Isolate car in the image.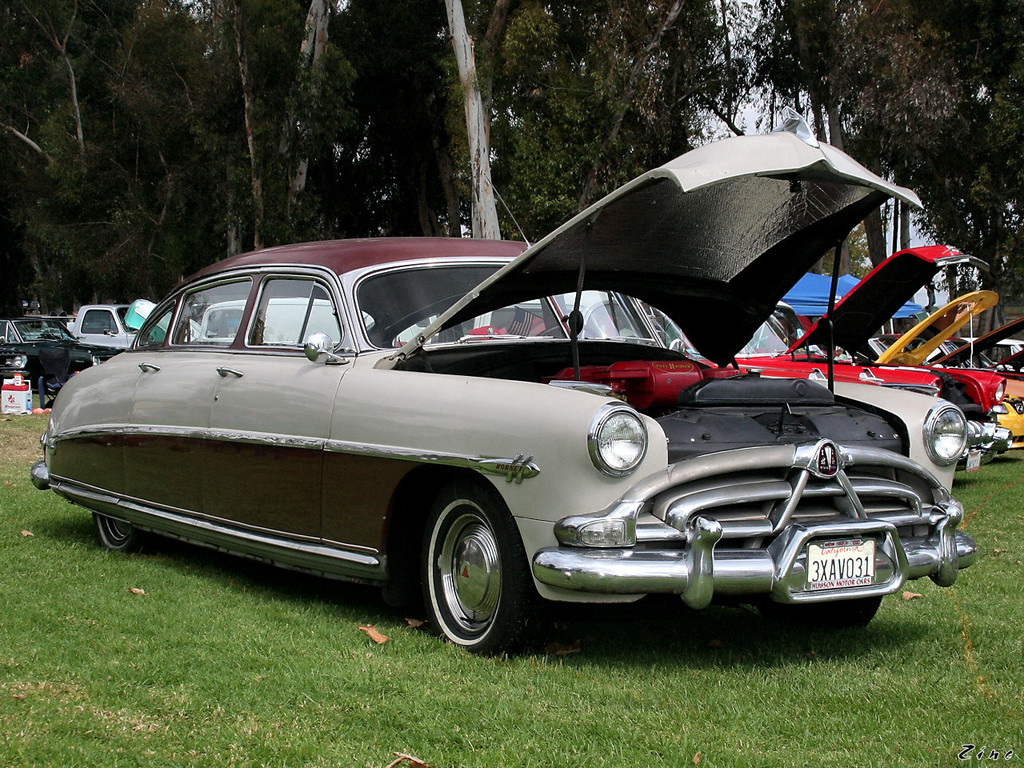
Isolated region: (x1=44, y1=184, x2=983, y2=666).
